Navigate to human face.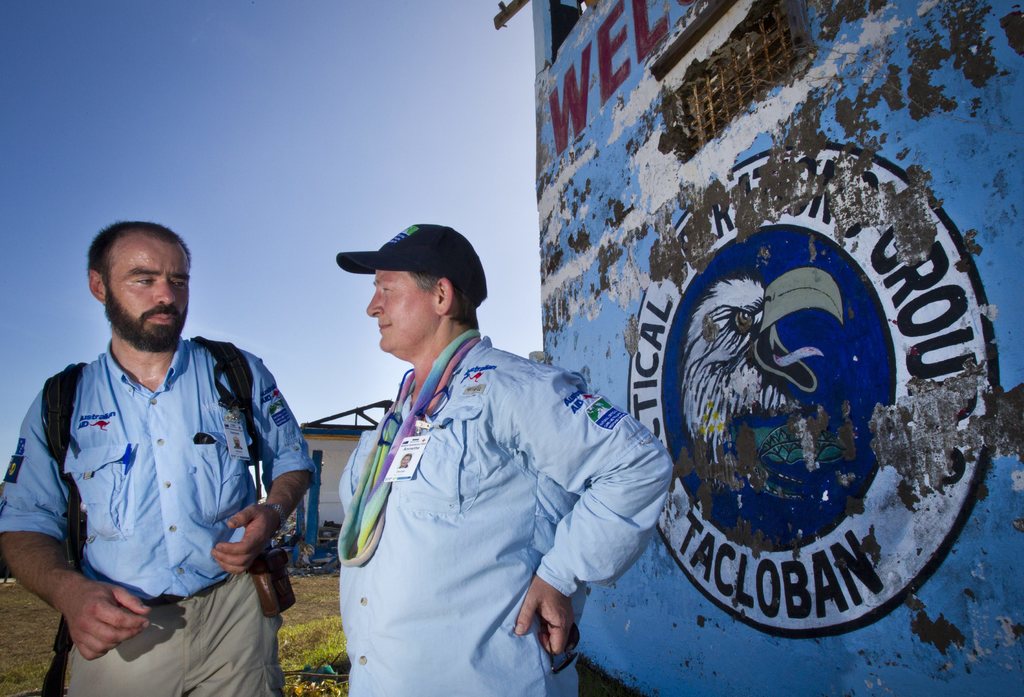
Navigation target: bbox=(364, 265, 428, 349).
